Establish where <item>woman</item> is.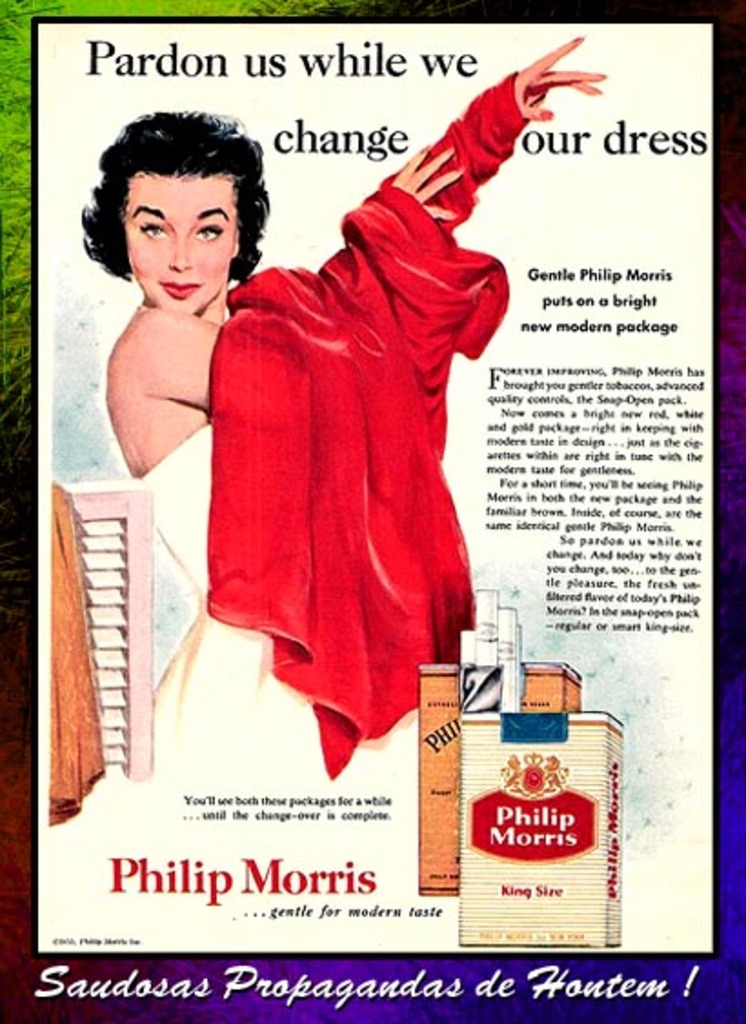
Established at x1=129, y1=80, x2=571, y2=804.
